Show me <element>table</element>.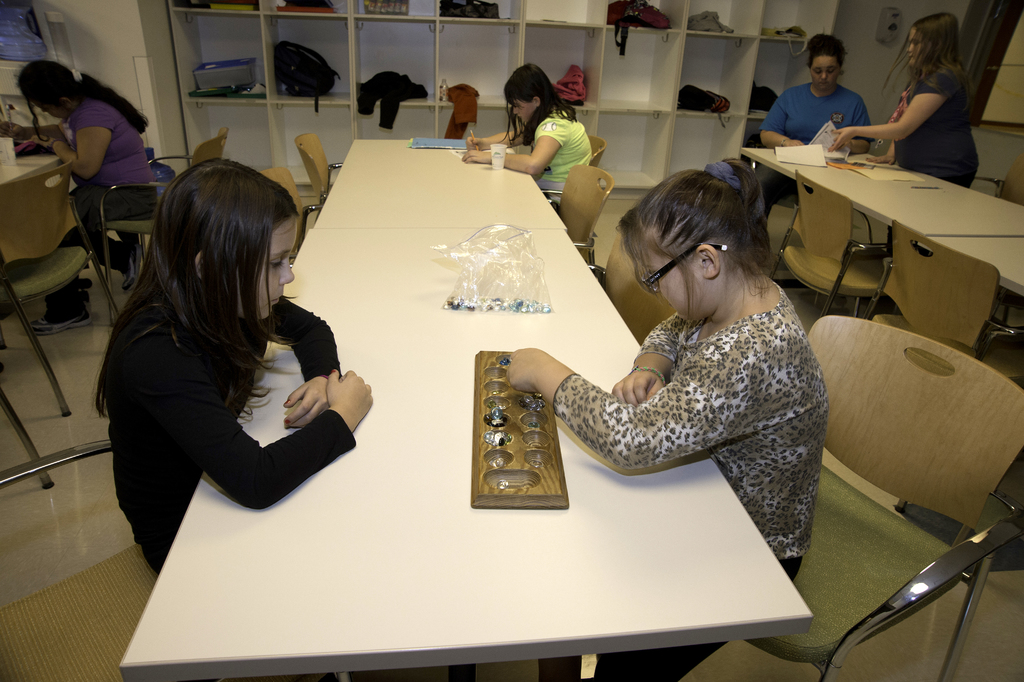
<element>table</element> is here: 118 231 814 681.
